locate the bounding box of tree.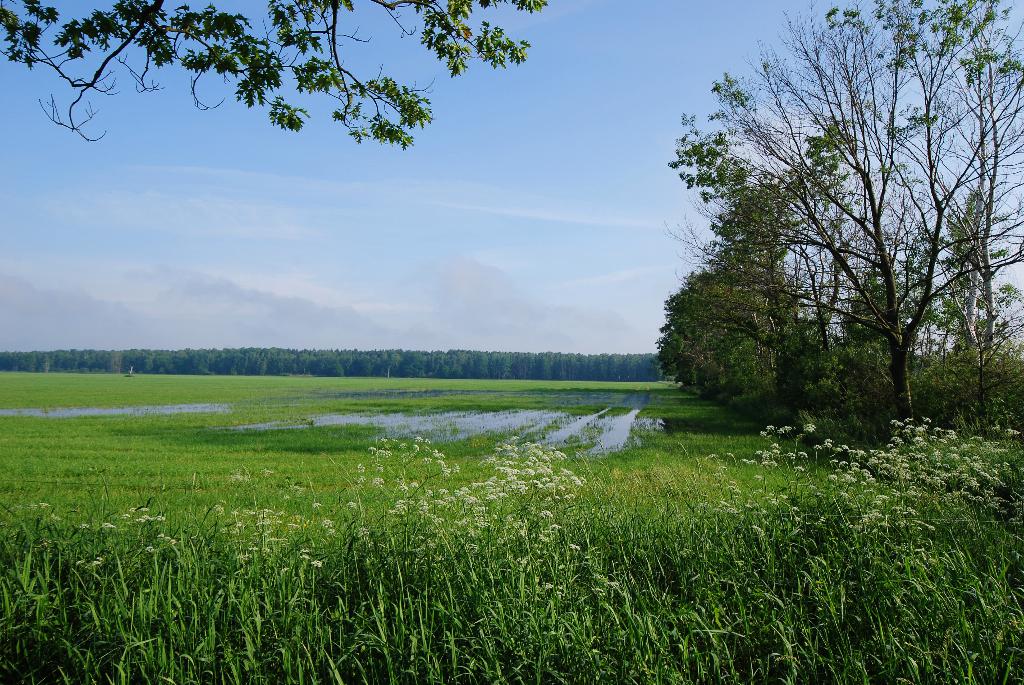
Bounding box: <box>900,28,1020,350</box>.
